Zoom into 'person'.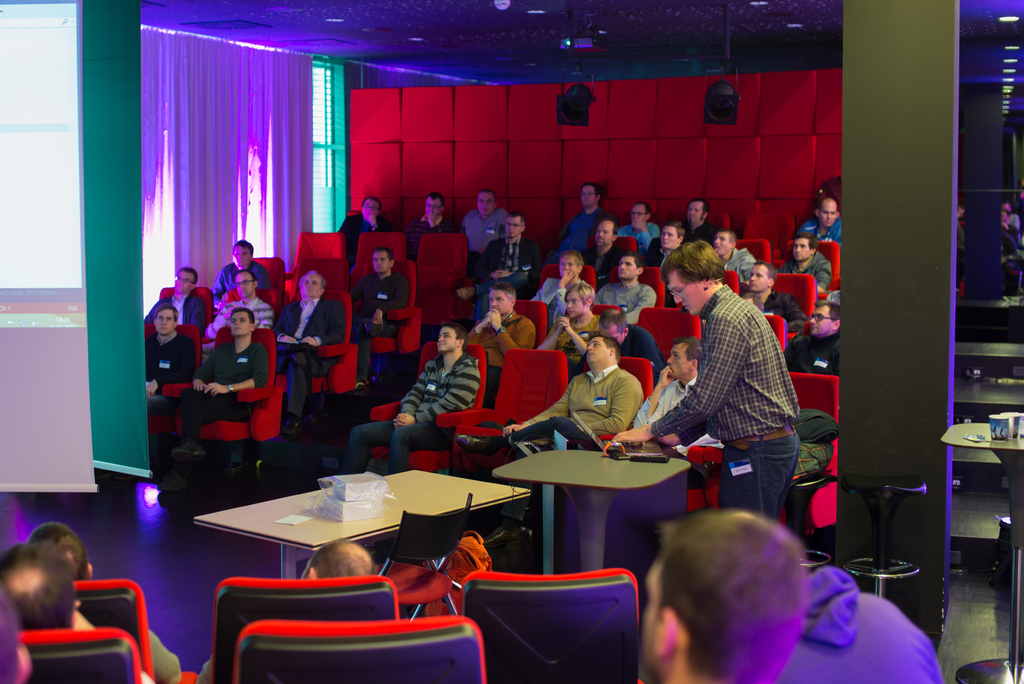
Zoom target: bbox(459, 188, 508, 273).
